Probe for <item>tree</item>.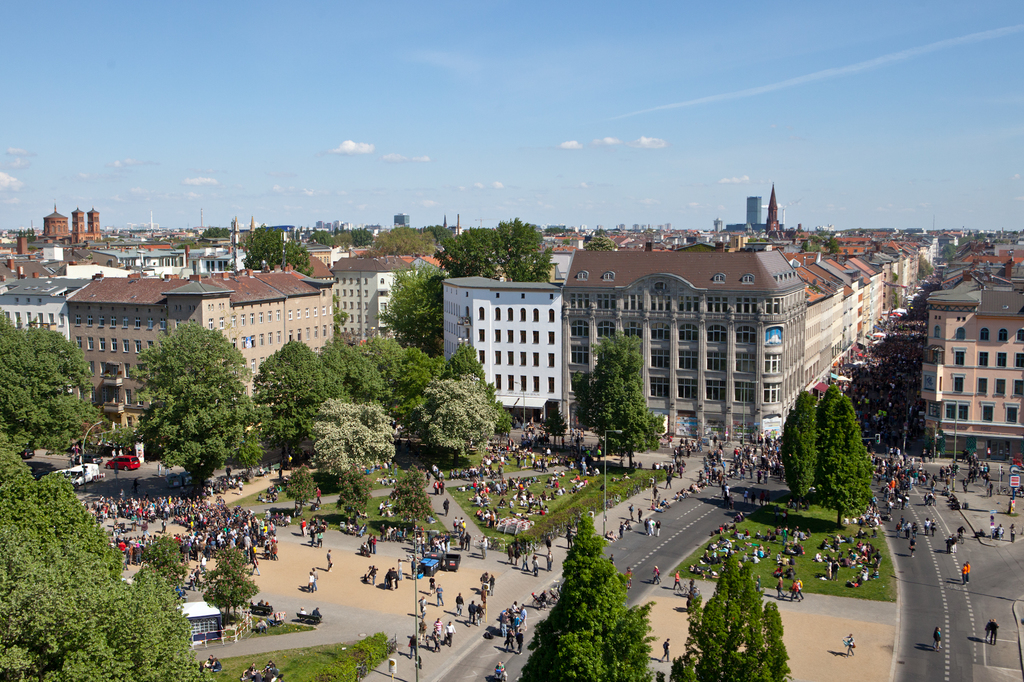
Probe result: rect(334, 474, 372, 525).
